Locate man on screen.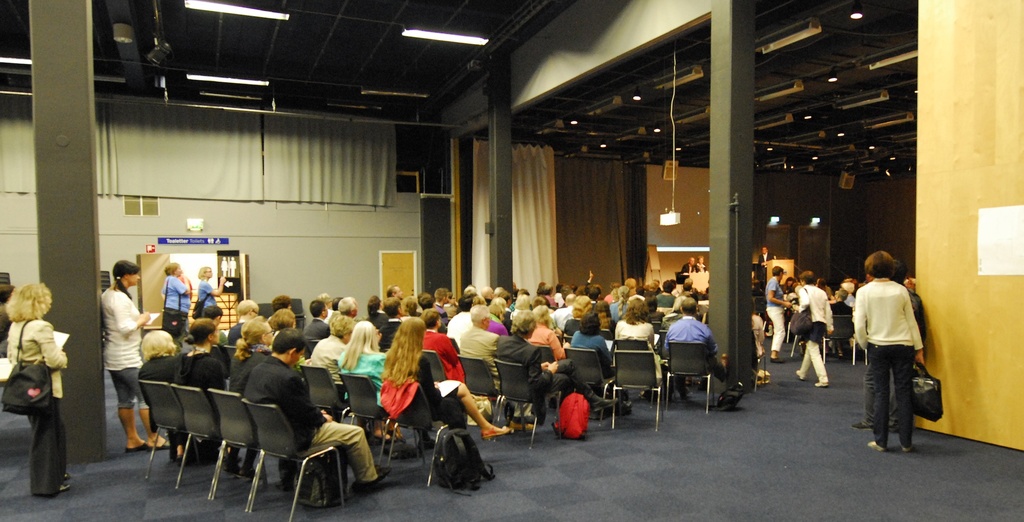
On screen at 762, 263, 793, 359.
